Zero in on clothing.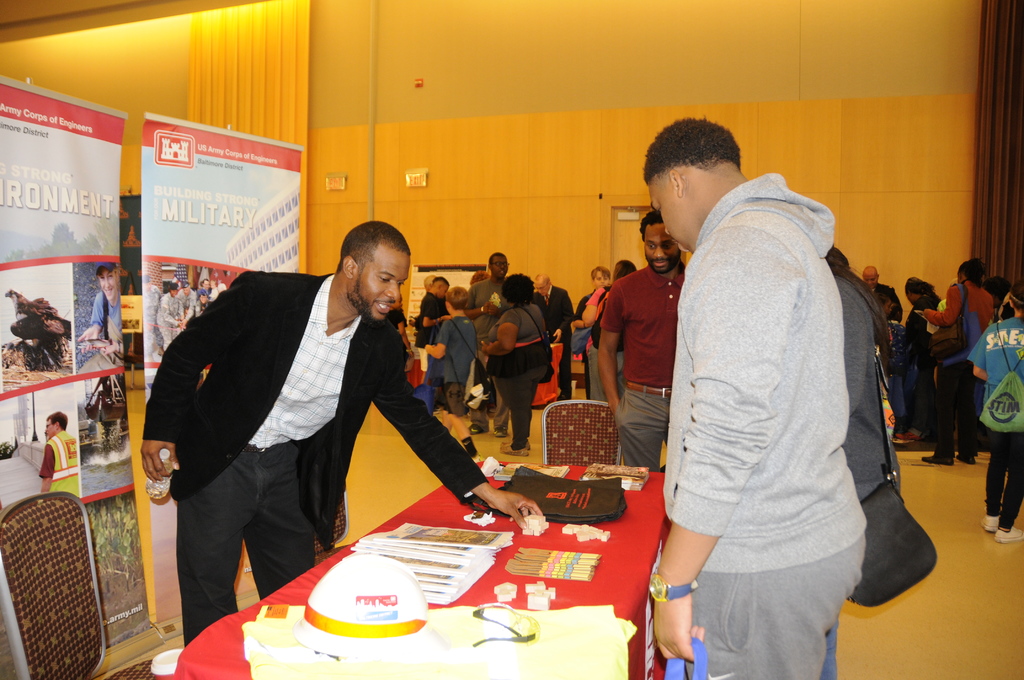
Zeroed in: BBox(583, 285, 627, 398).
